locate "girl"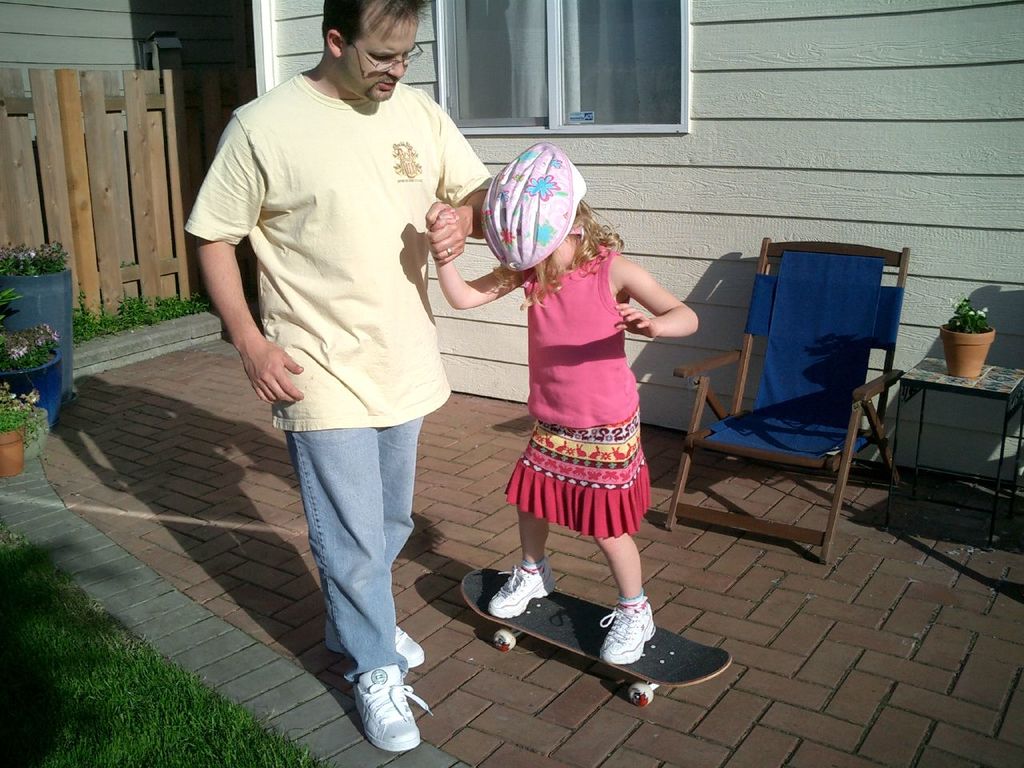
bbox=[429, 142, 701, 663]
